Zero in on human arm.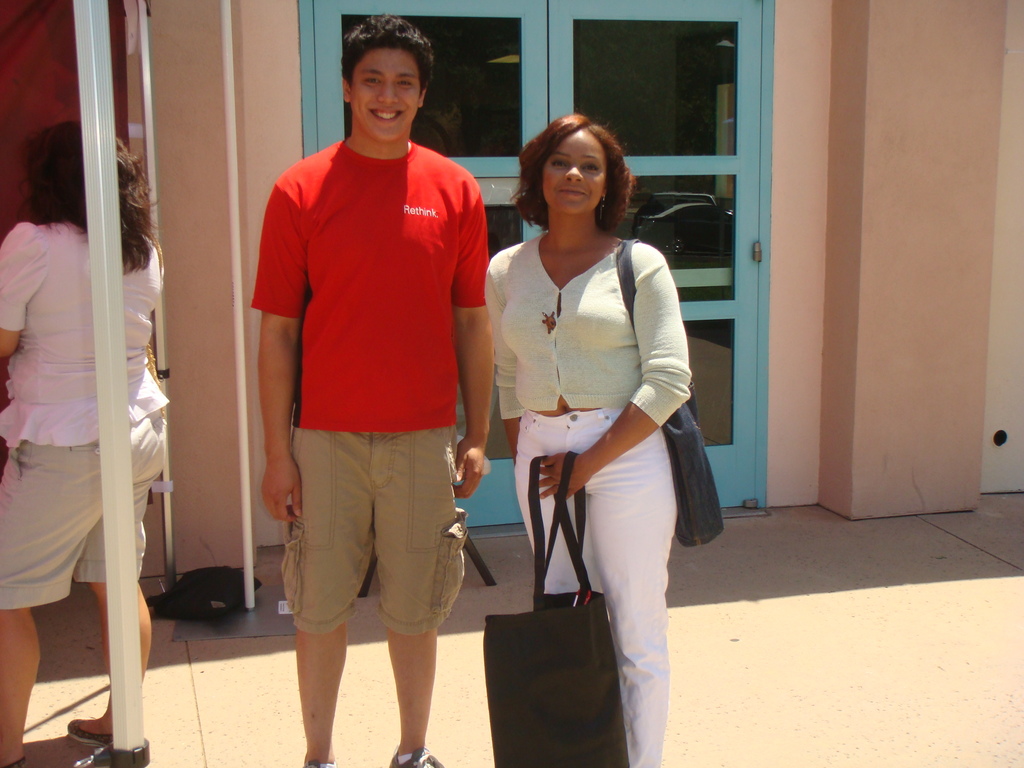
Zeroed in: <region>481, 257, 528, 466</region>.
